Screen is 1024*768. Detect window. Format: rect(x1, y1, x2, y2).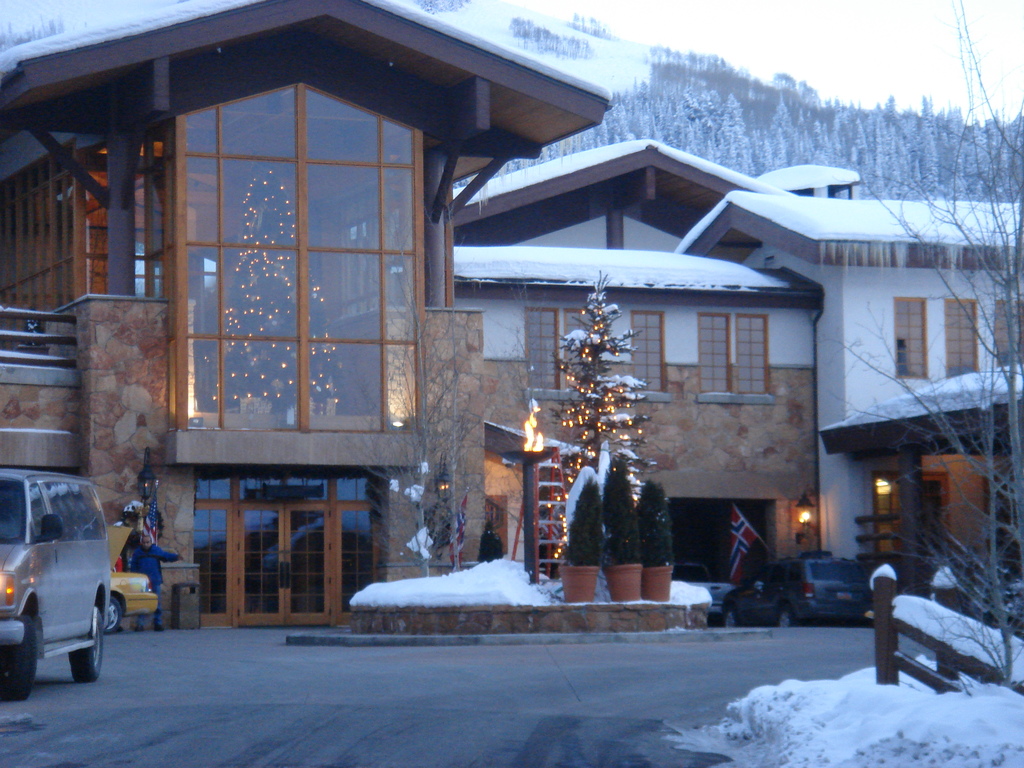
rect(749, 569, 777, 585).
